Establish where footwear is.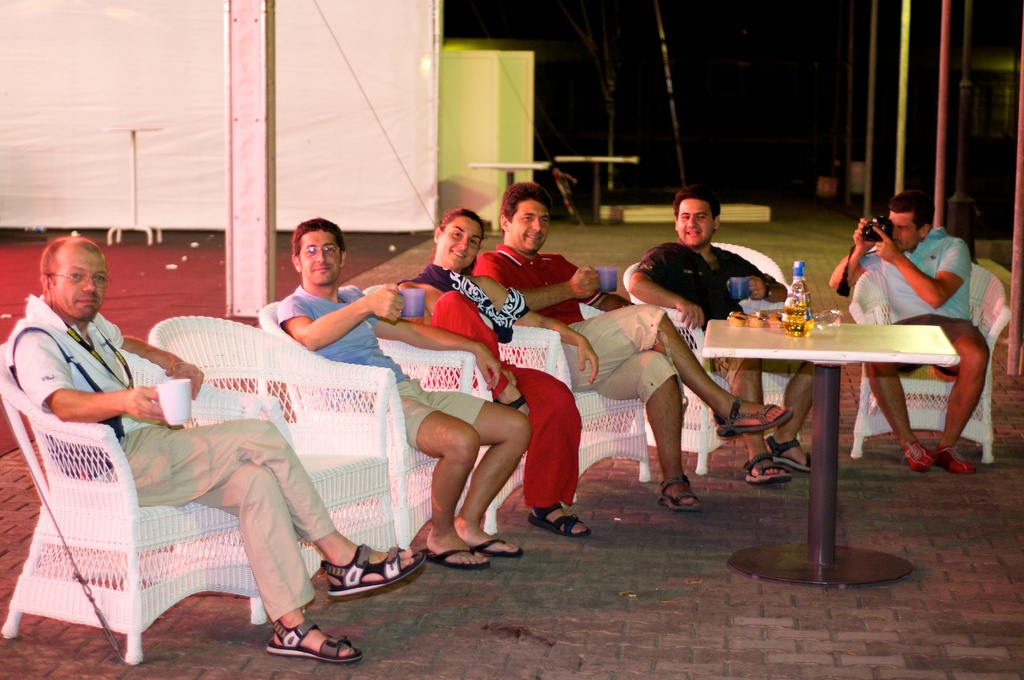
Established at detection(764, 434, 813, 471).
